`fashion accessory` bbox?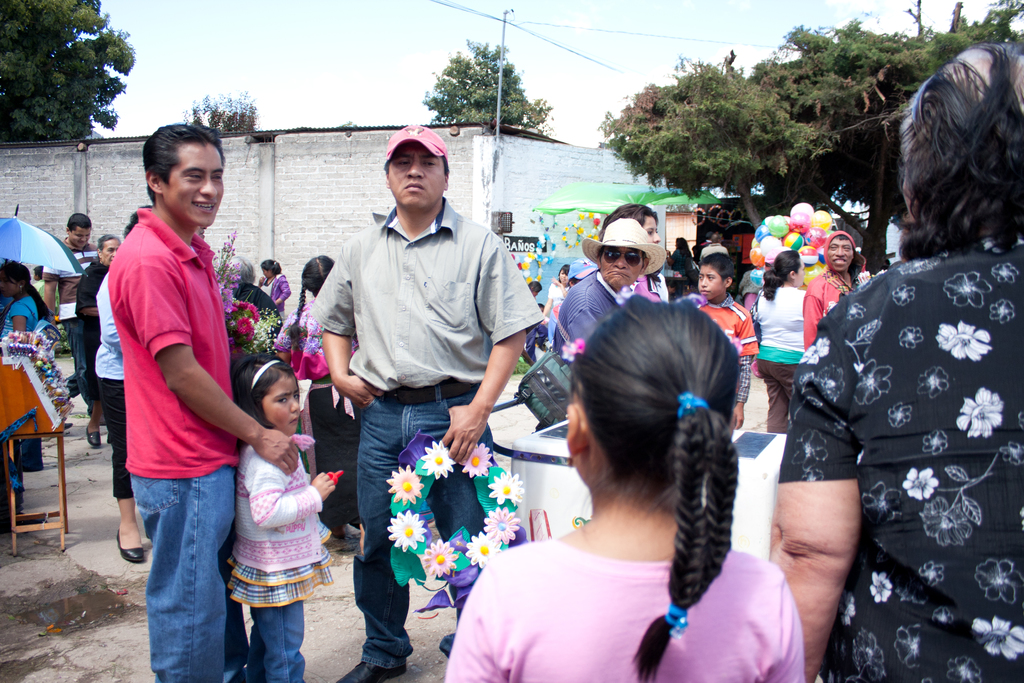
select_region(568, 258, 596, 279)
